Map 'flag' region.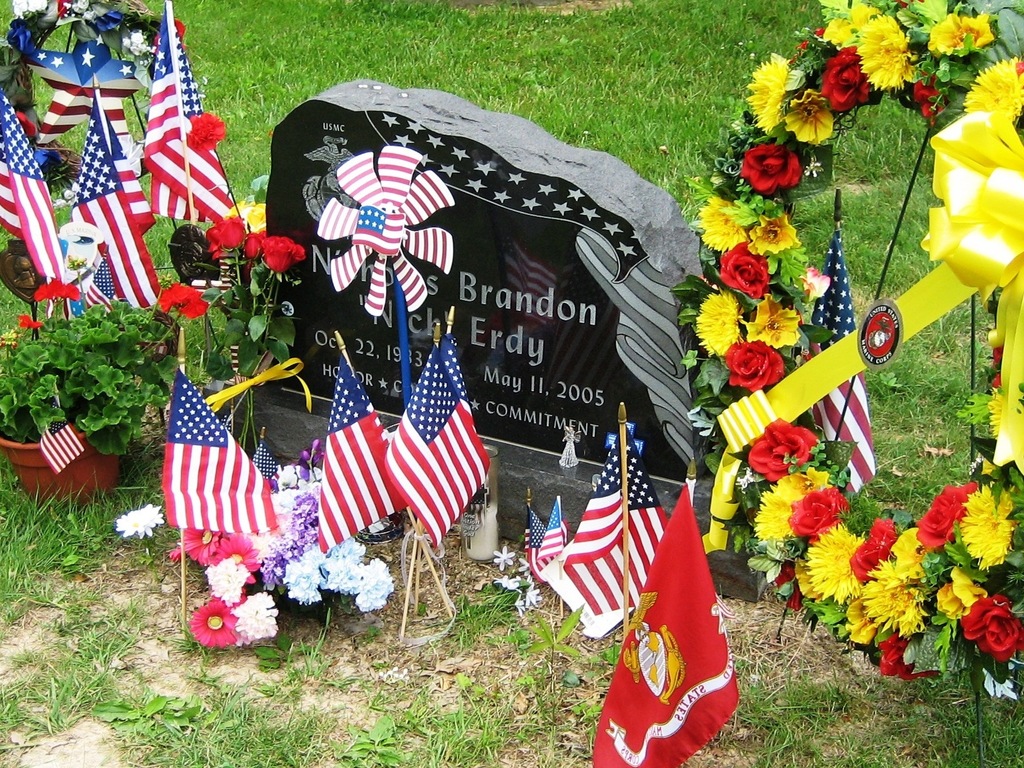
Mapped to [x1=438, y1=331, x2=470, y2=421].
